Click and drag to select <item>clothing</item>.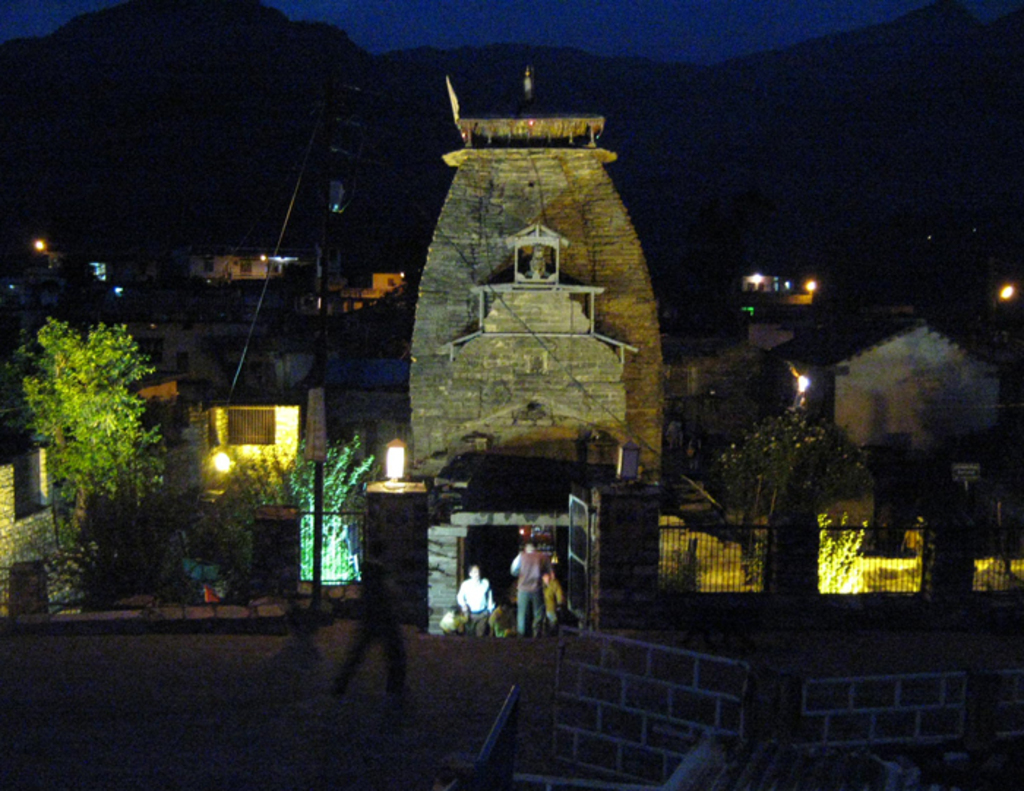
Selection: {"x1": 451, "y1": 579, "x2": 496, "y2": 635}.
